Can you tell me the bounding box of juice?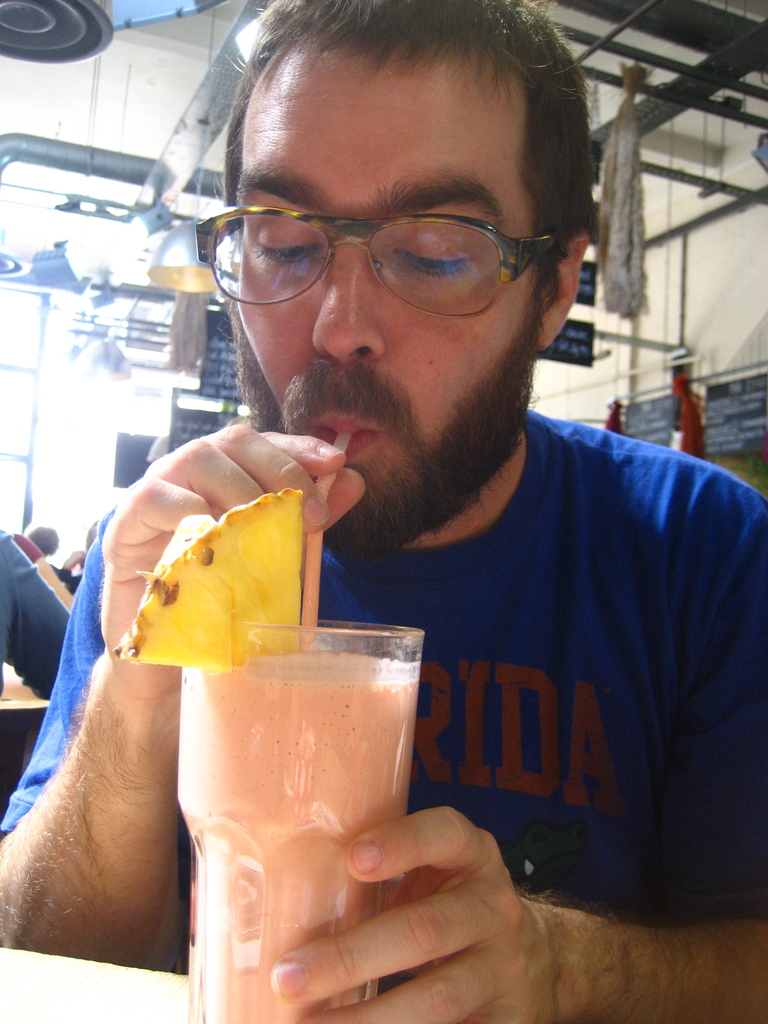
171,658,420,1023.
